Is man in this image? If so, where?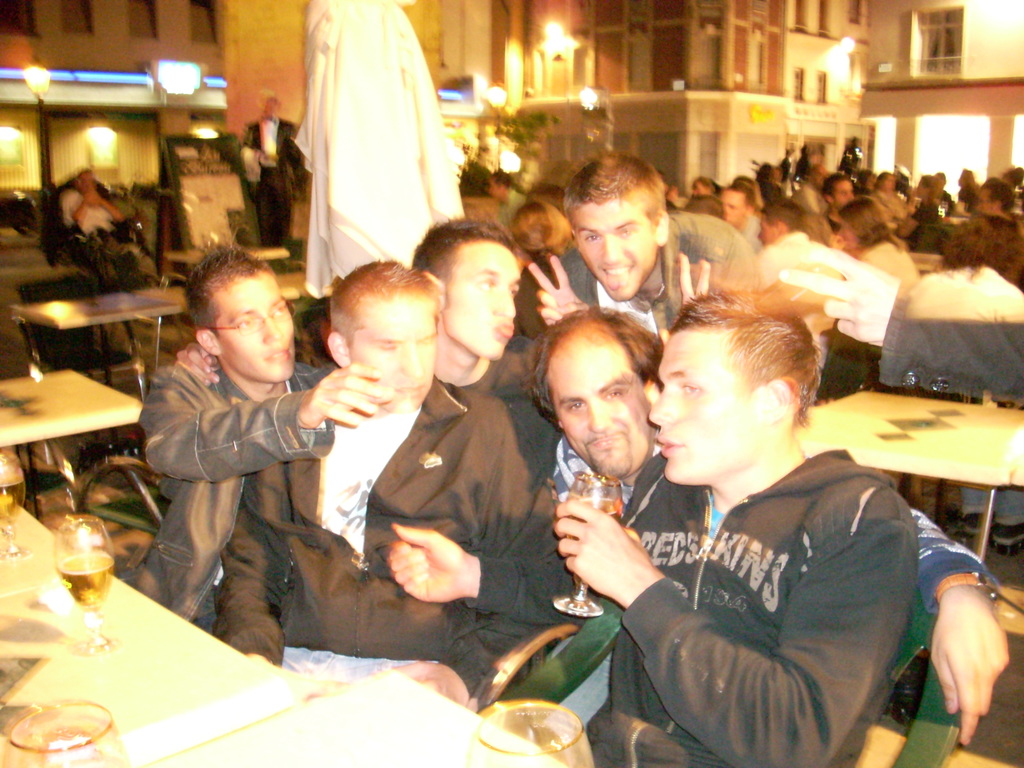
Yes, at [411,218,550,410].
